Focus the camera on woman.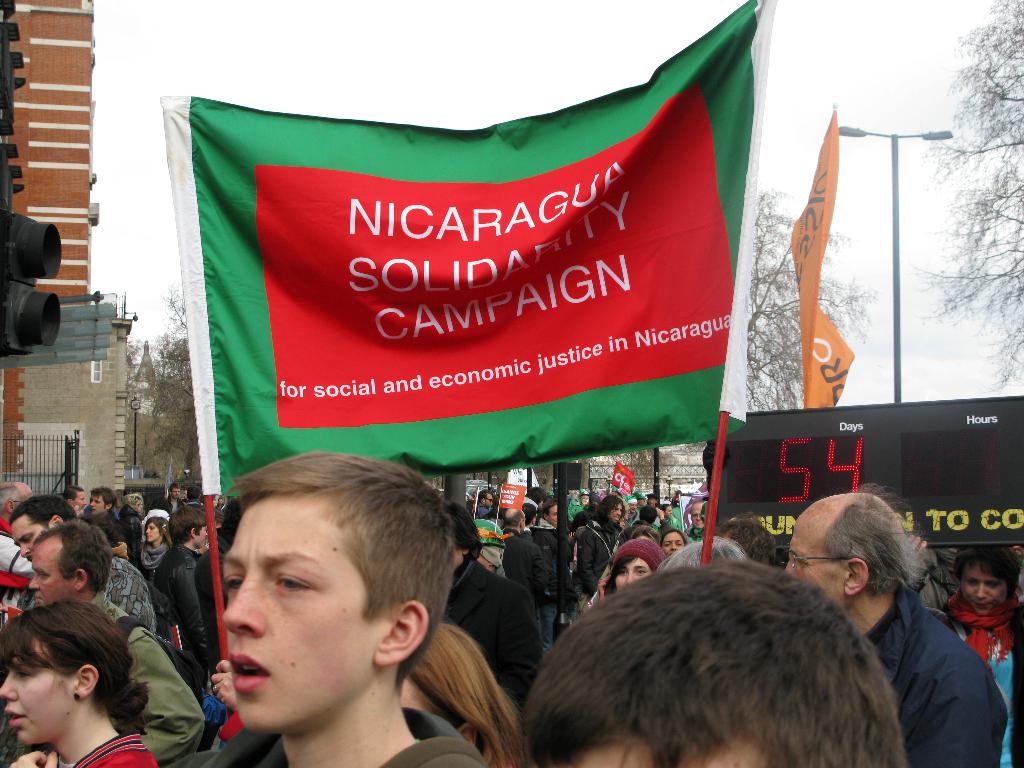
Focus region: (left=0, top=589, right=141, bottom=767).
